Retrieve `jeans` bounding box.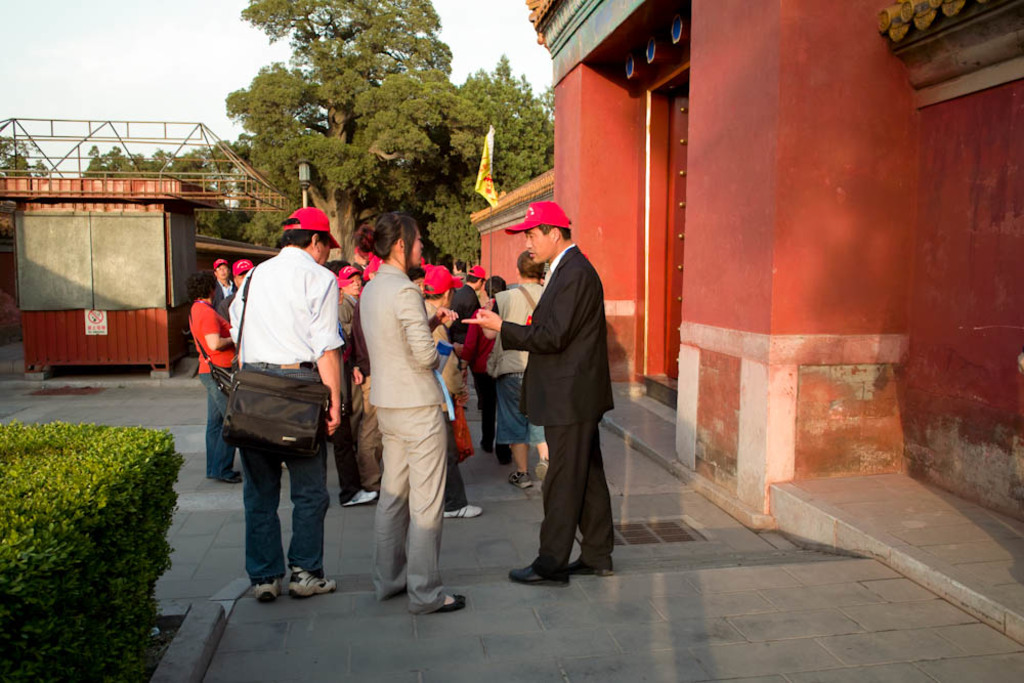
Bounding box: bbox=[203, 372, 228, 479].
